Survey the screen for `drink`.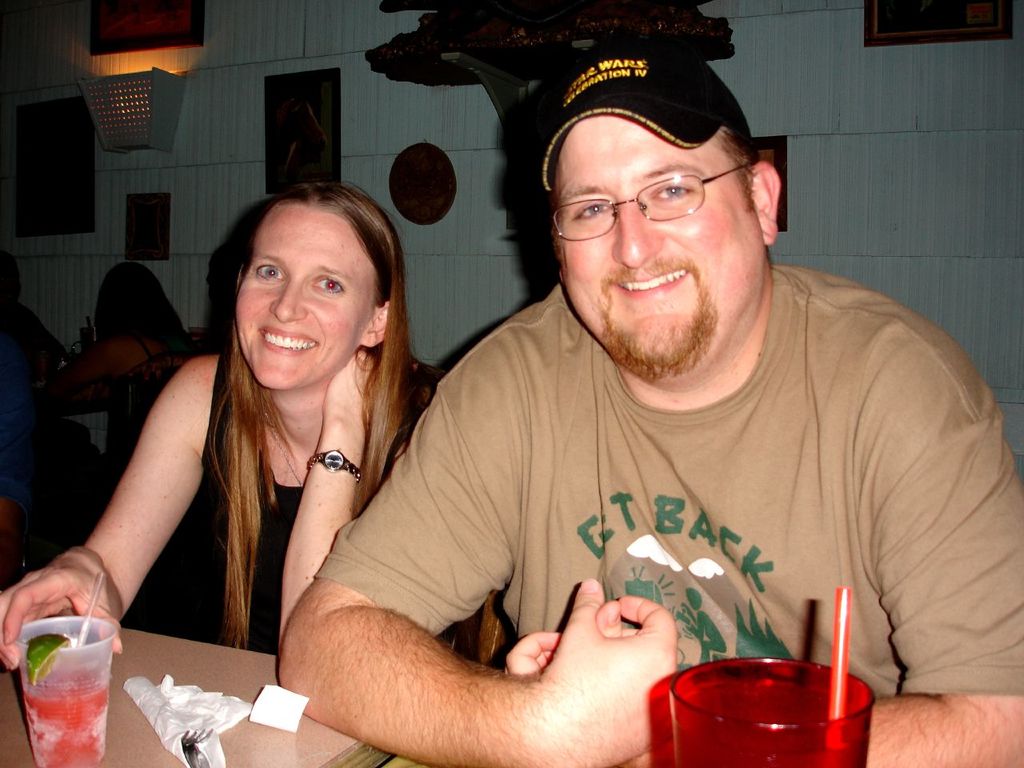
Survey found: crop(13, 605, 114, 764).
